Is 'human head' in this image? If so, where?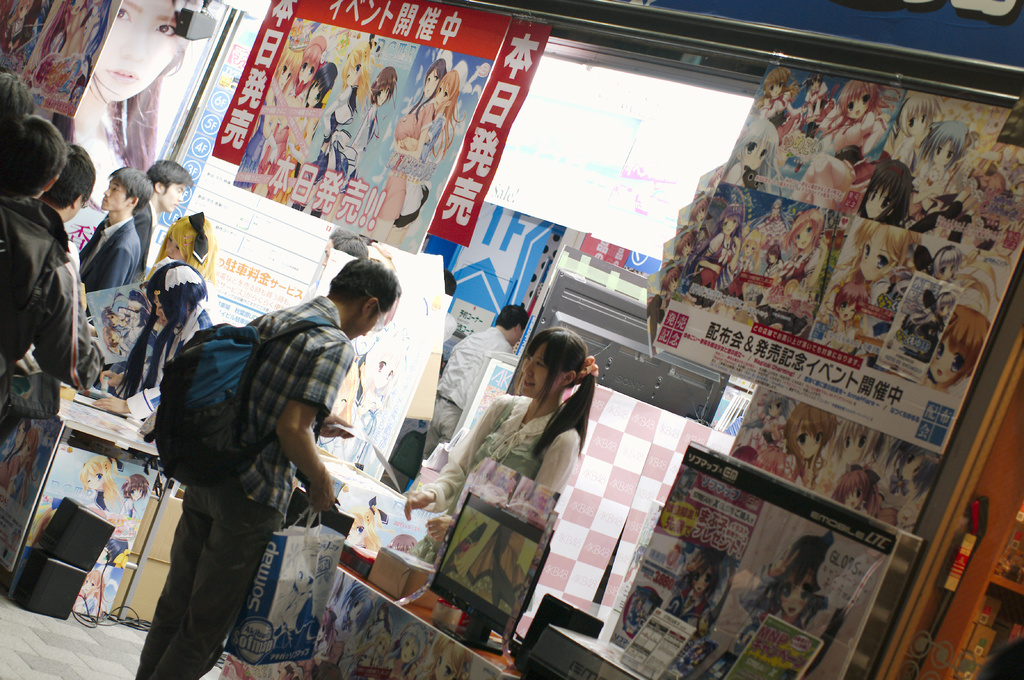
Yes, at [121, 473, 151, 502].
